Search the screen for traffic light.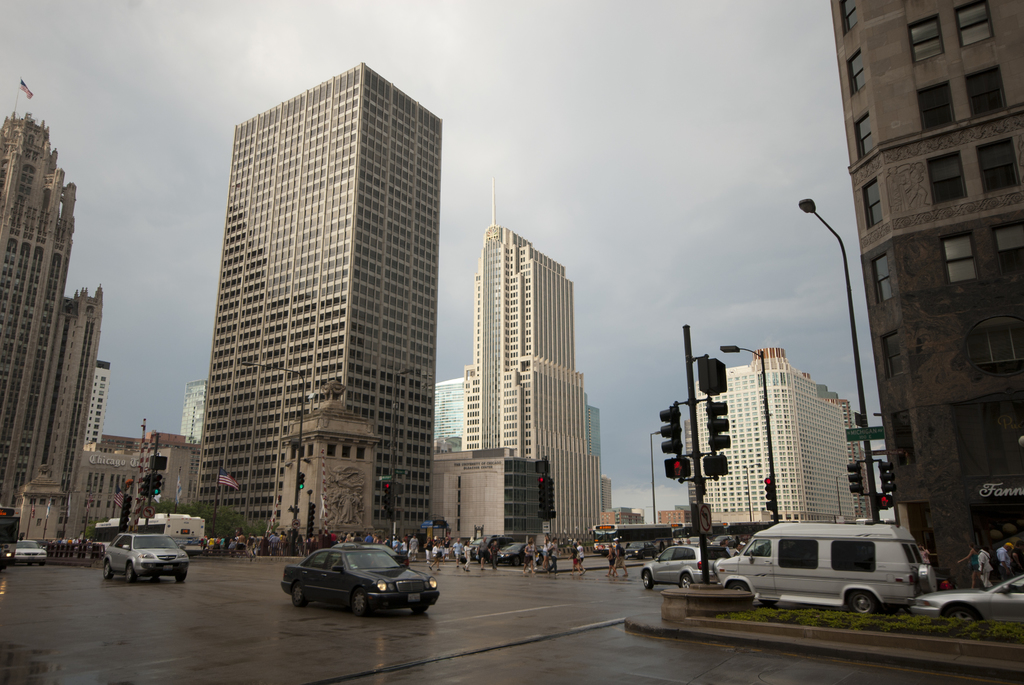
Found at region(659, 401, 683, 455).
